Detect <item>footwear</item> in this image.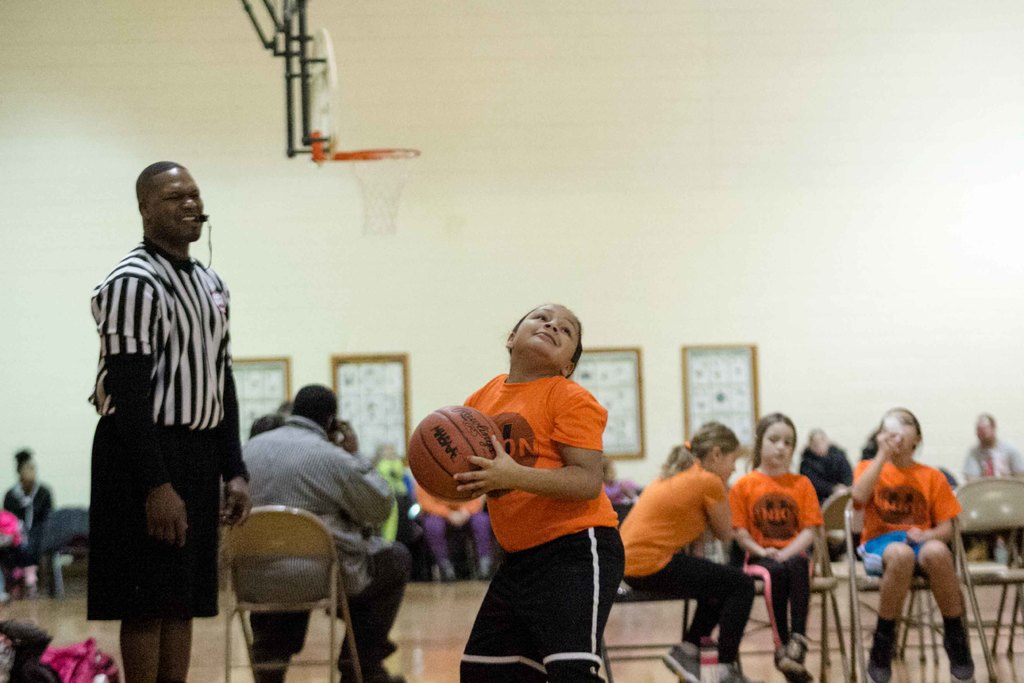
Detection: l=718, t=654, r=752, b=682.
